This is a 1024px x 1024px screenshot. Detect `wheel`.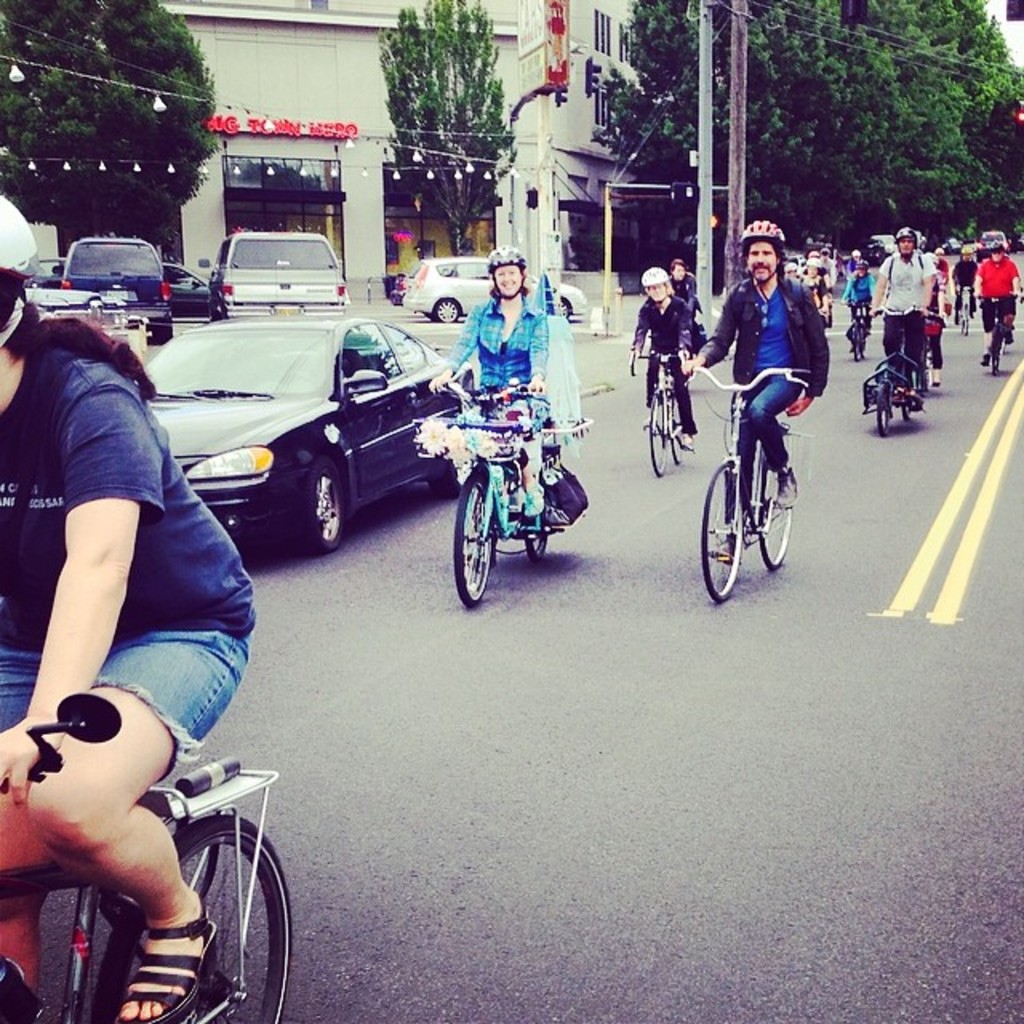
x1=518 y1=504 x2=549 y2=555.
